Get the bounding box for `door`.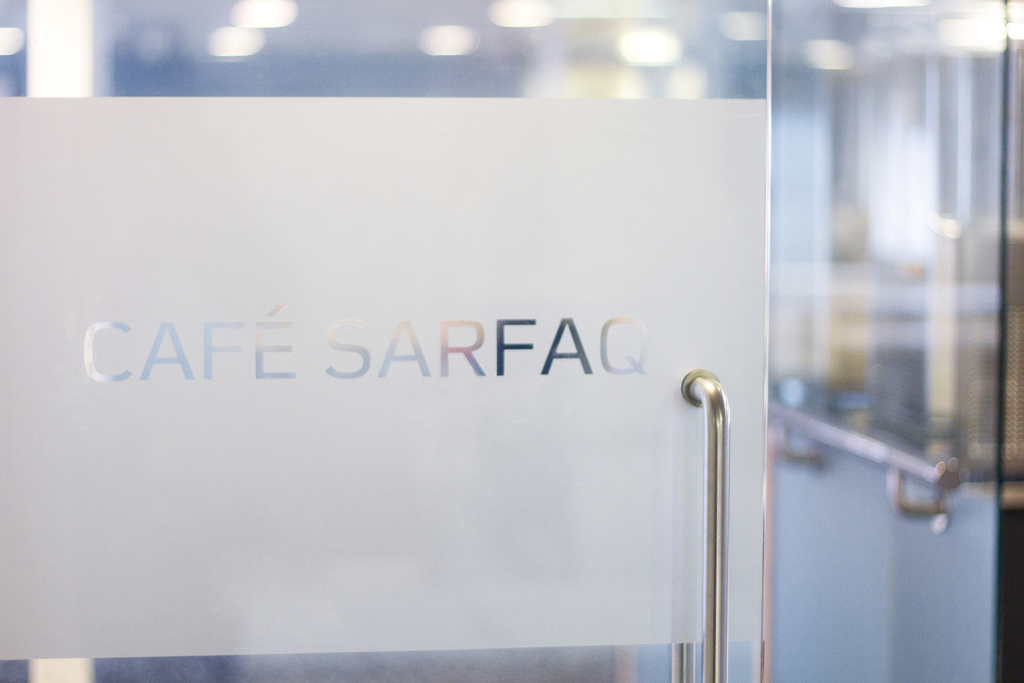
bbox=[3, 0, 774, 682].
